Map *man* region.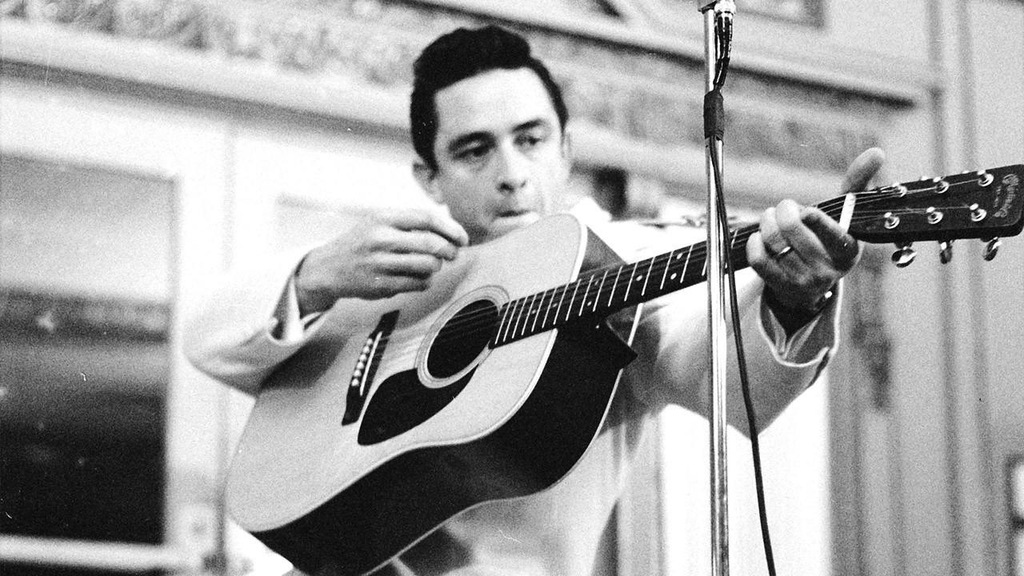
Mapped to {"x1": 199, "y1": 30, "x2": 766, "y2": 562}.
